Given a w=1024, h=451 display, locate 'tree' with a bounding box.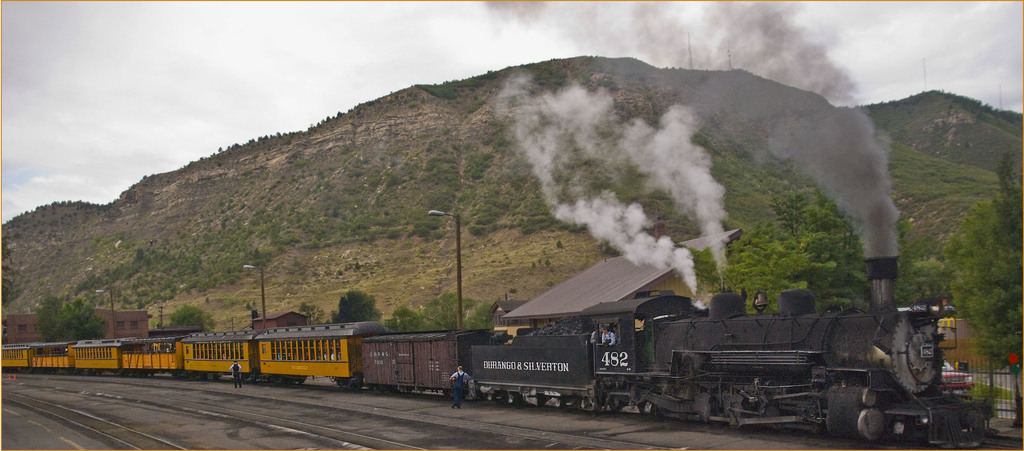
Located: [215, 145, 224, 153].
